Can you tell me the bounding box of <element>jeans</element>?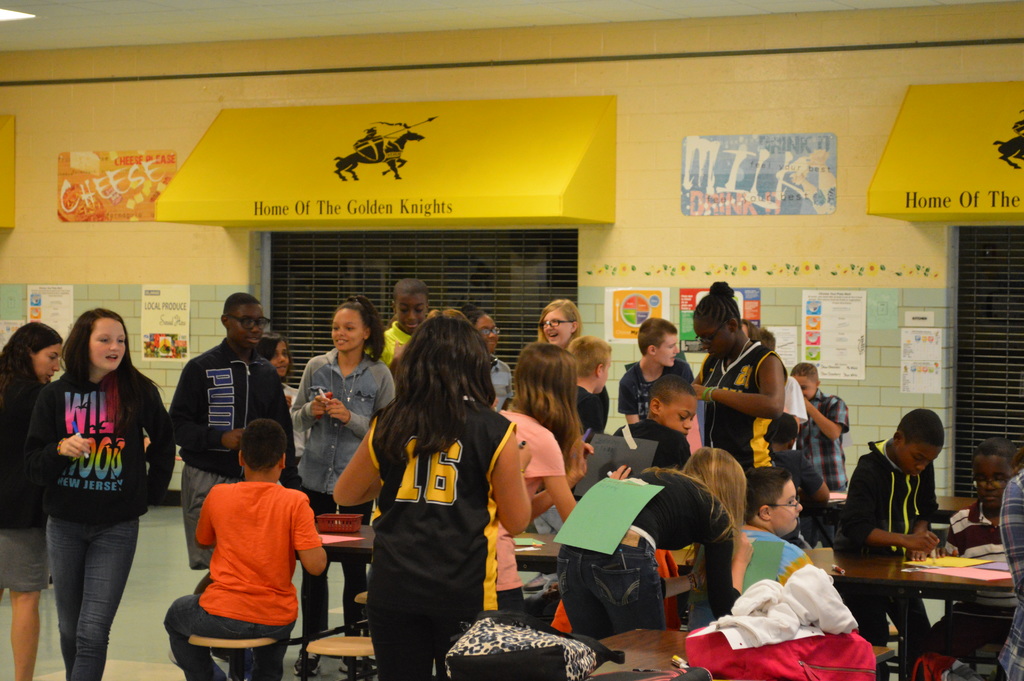
(832, 578, 933, 680).
